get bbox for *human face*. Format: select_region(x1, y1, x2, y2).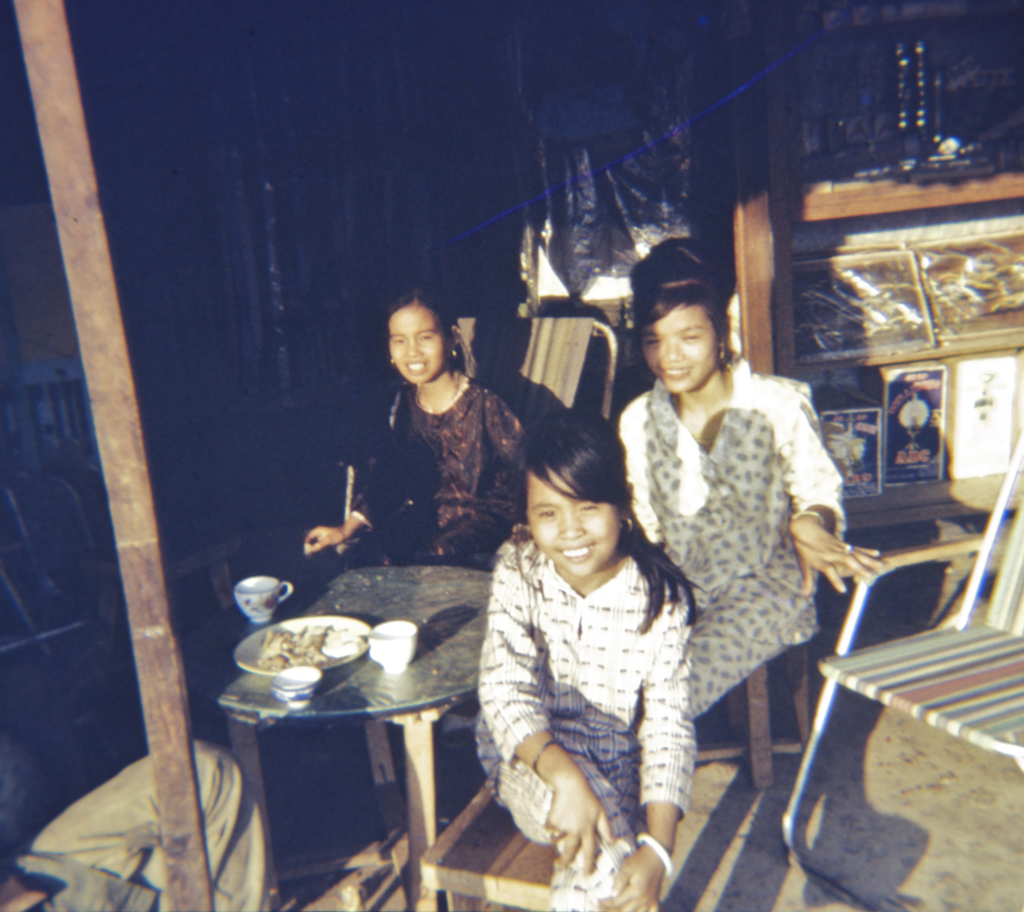
select_region(644, 298, 718, 389).
